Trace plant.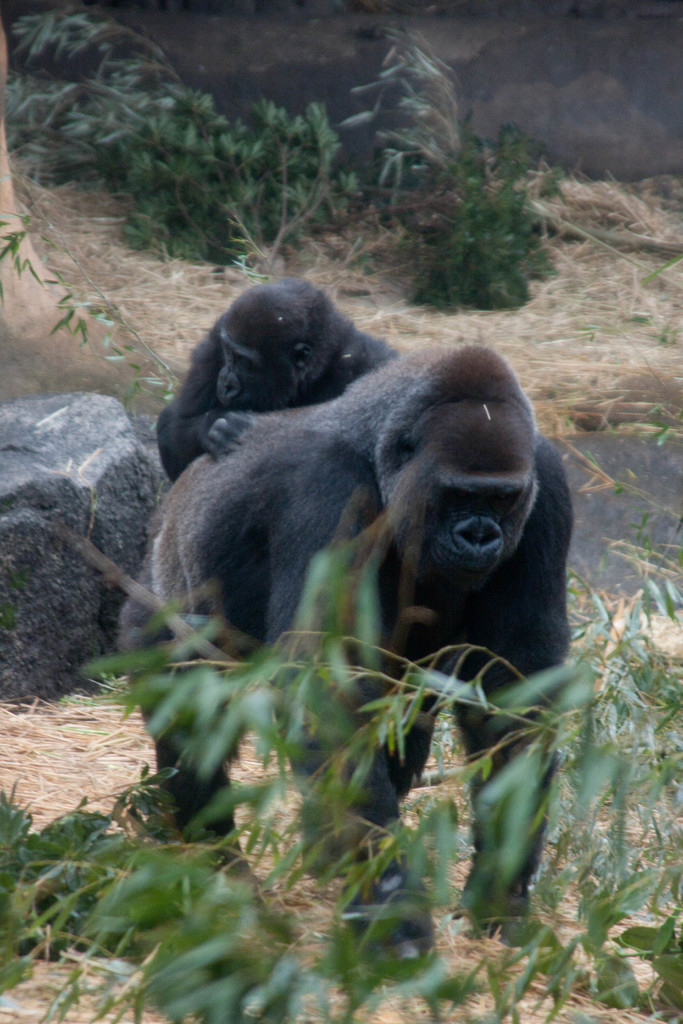
Traced to detection(0, 0, 566, 306).
